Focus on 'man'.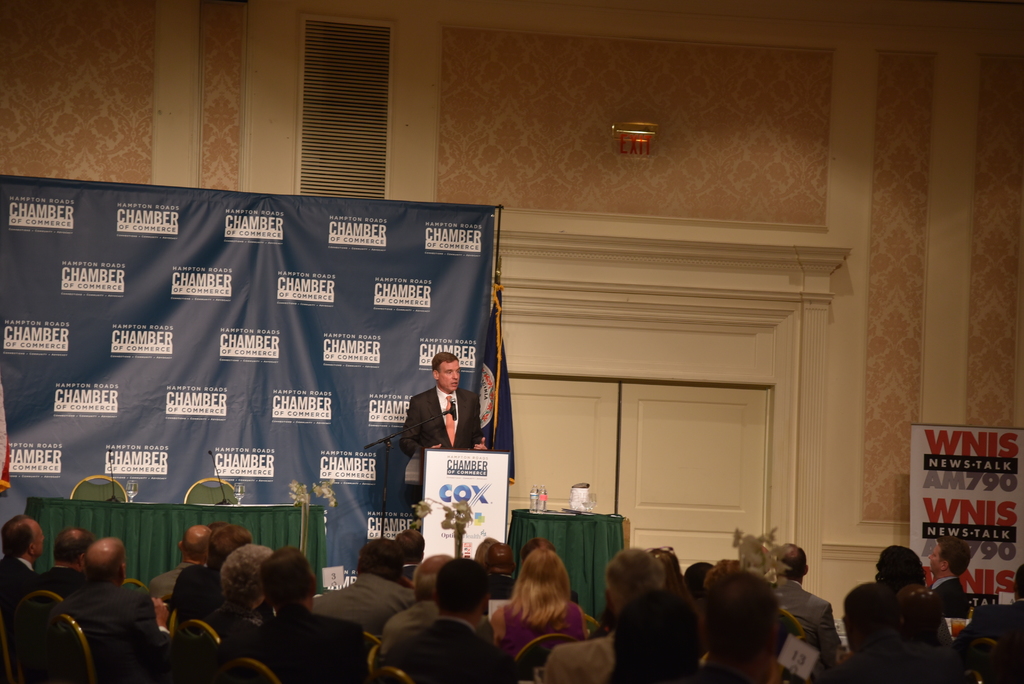
Focused at [312,535,433,643].
